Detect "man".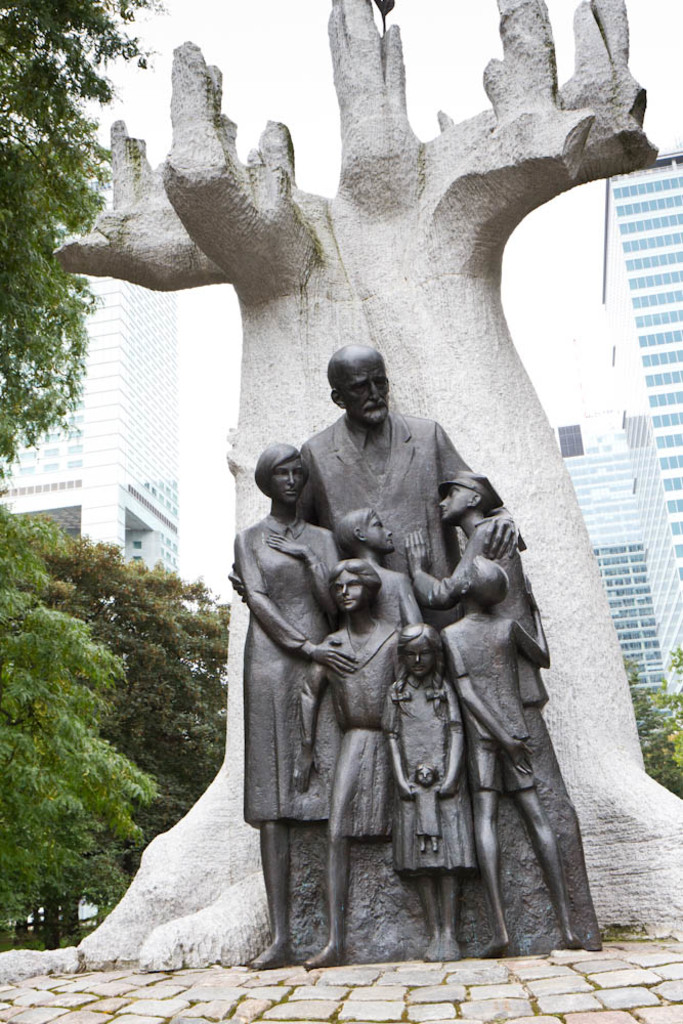
Detected at [207, 339, 569, 986].
